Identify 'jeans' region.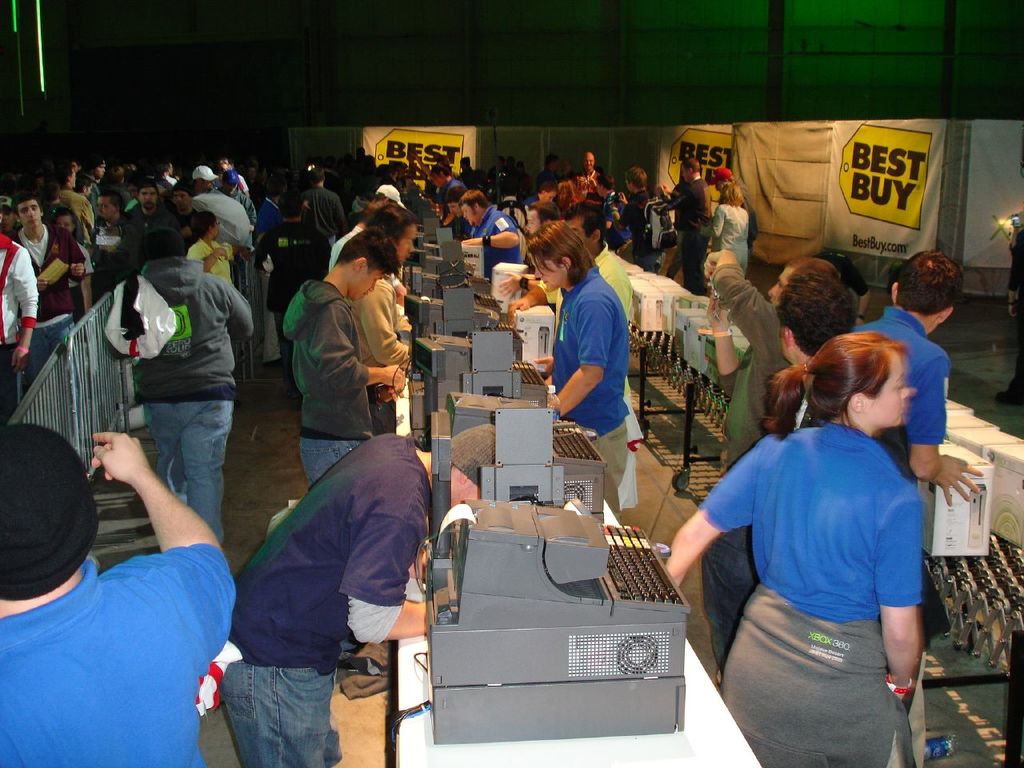
Region: box=[700, 522, 758, 666].
